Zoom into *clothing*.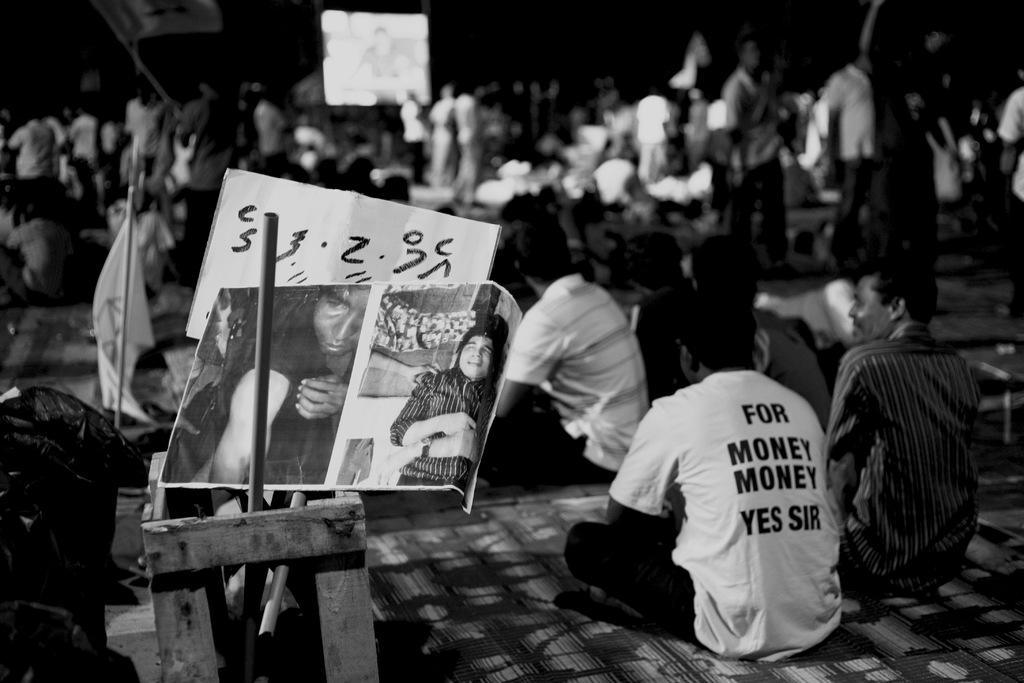
Zoom target: pyautogui.locateOnScreen(493, 274, 650, 494).
